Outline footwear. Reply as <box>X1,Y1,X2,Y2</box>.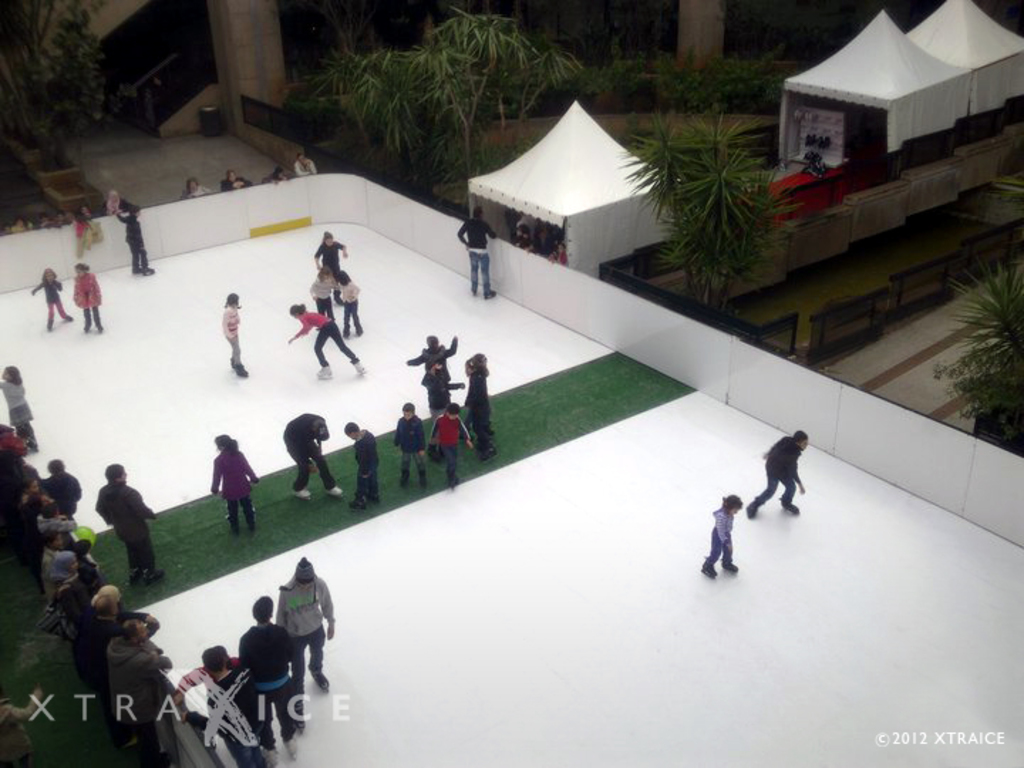
<box>306,670,330,691</box>.
